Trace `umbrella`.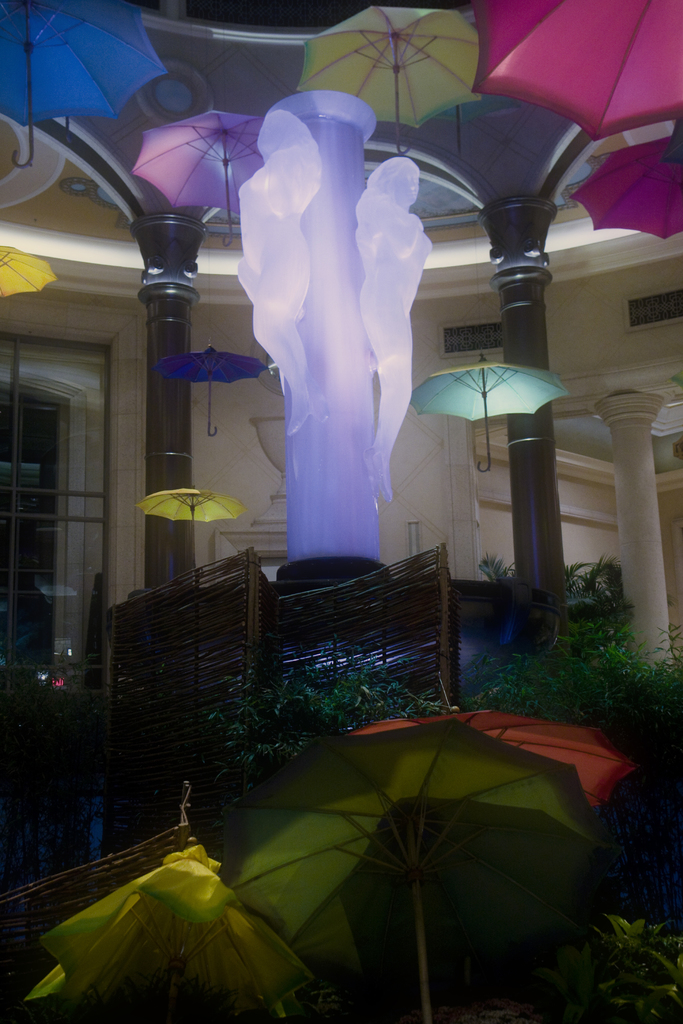
Traced to crop(222, 722, 611, 1023).
